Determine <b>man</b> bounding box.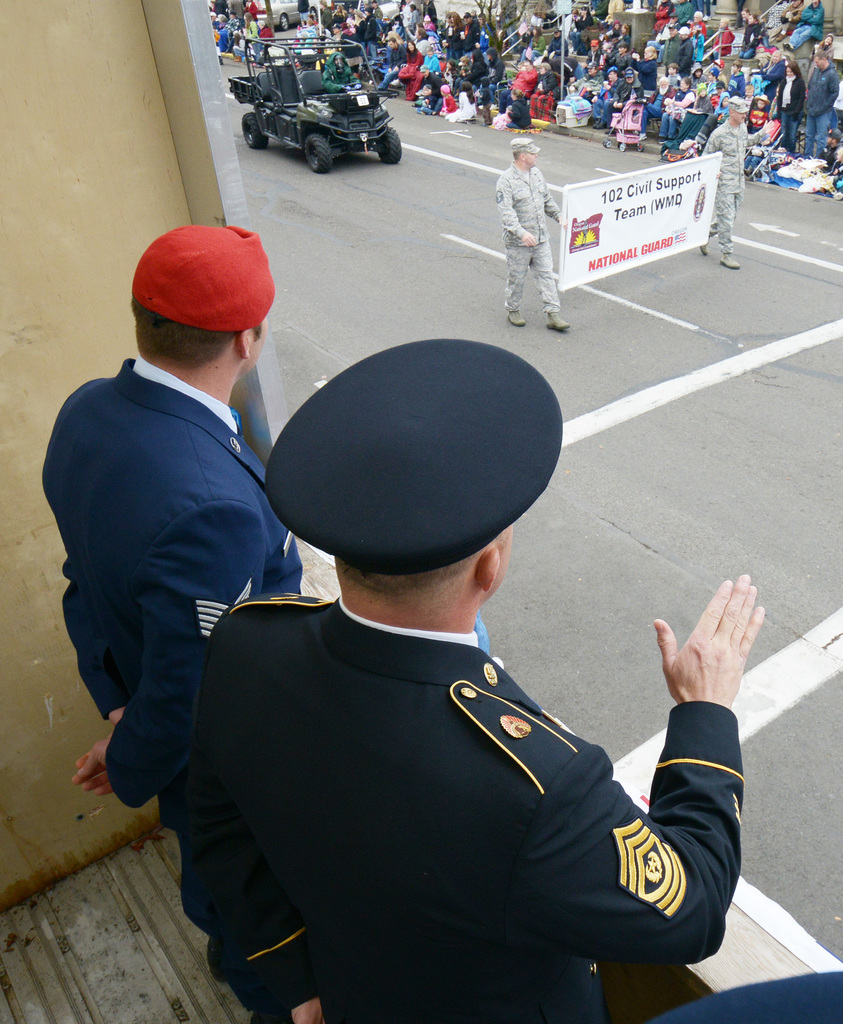
Determined: 595,65,622,115.
